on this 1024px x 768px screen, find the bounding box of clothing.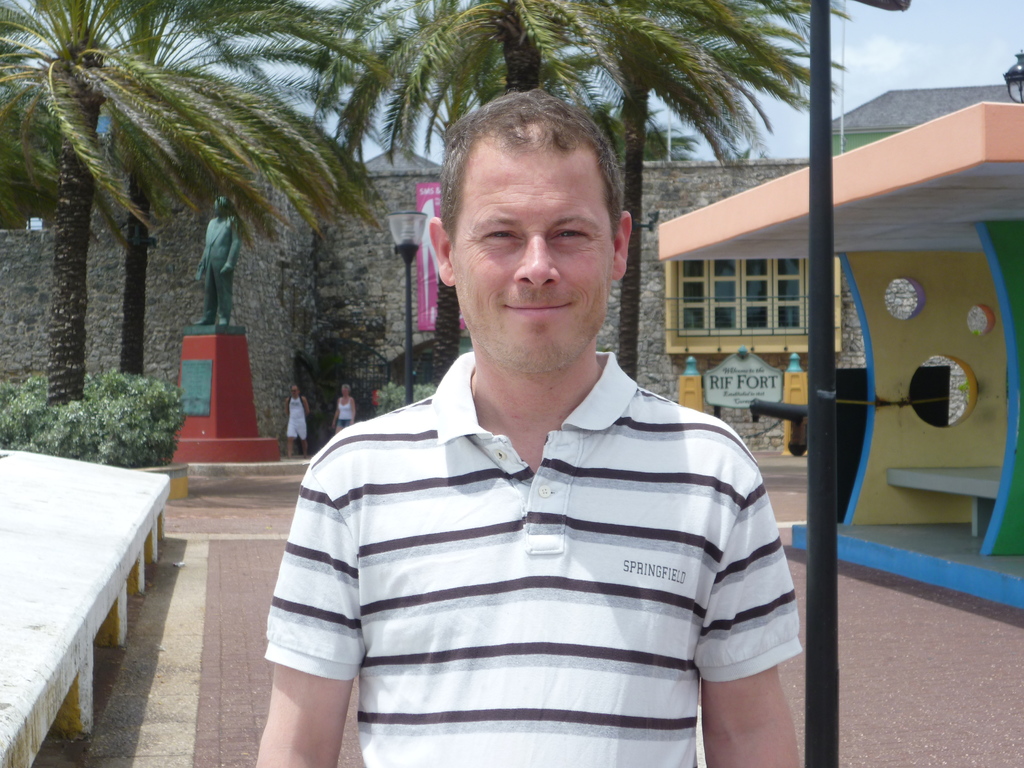
Bounding box: region(332, 396, 353, 420).
